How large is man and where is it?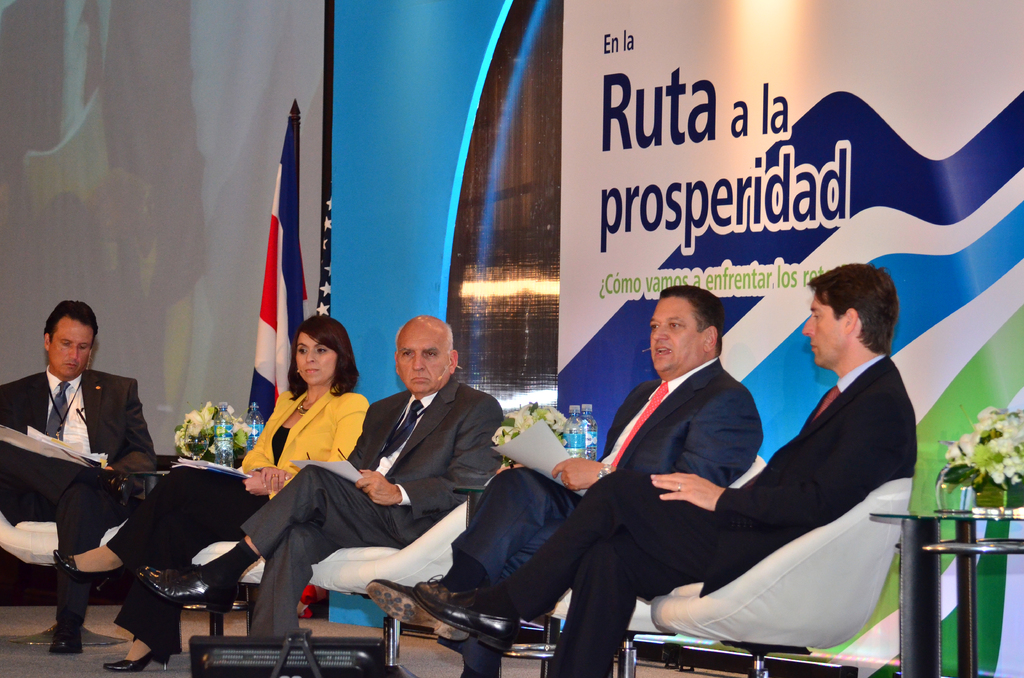
Bounding box: left=11, top=298, right=151, bottom=658.
